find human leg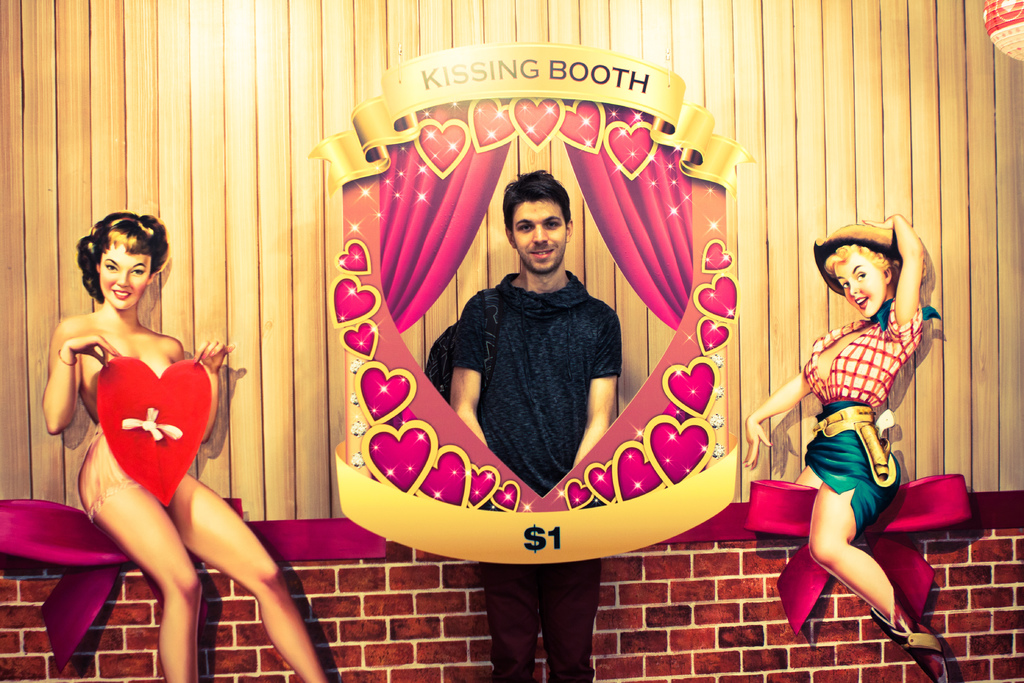
[536,561,597,682]
